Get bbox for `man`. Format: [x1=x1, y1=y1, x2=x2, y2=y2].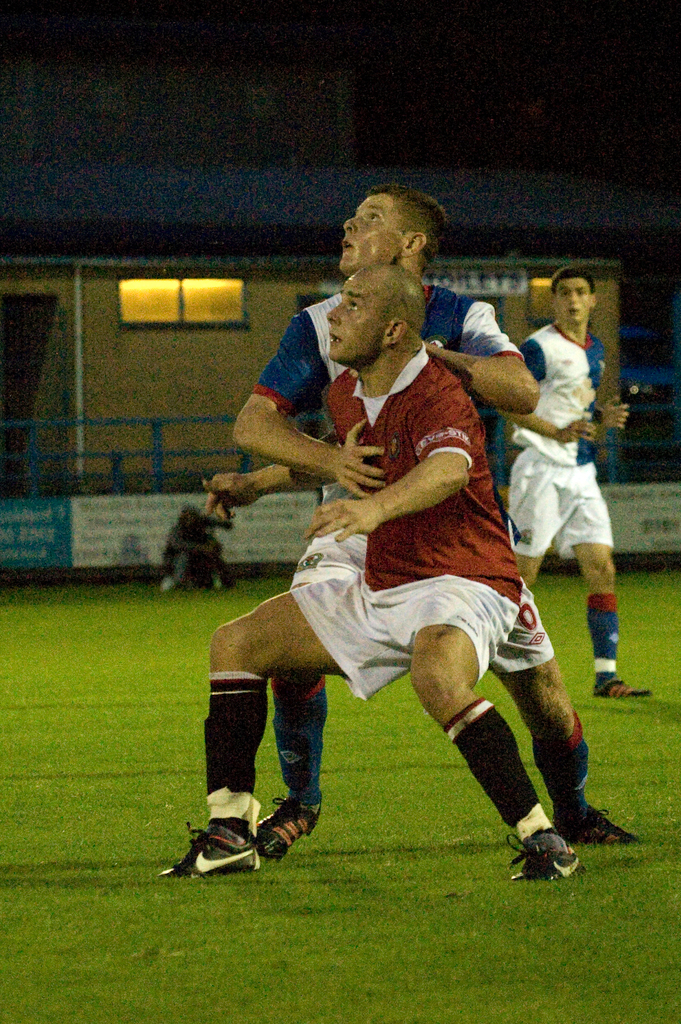
[x1=506, y1=262, x2=653, y2=701].
